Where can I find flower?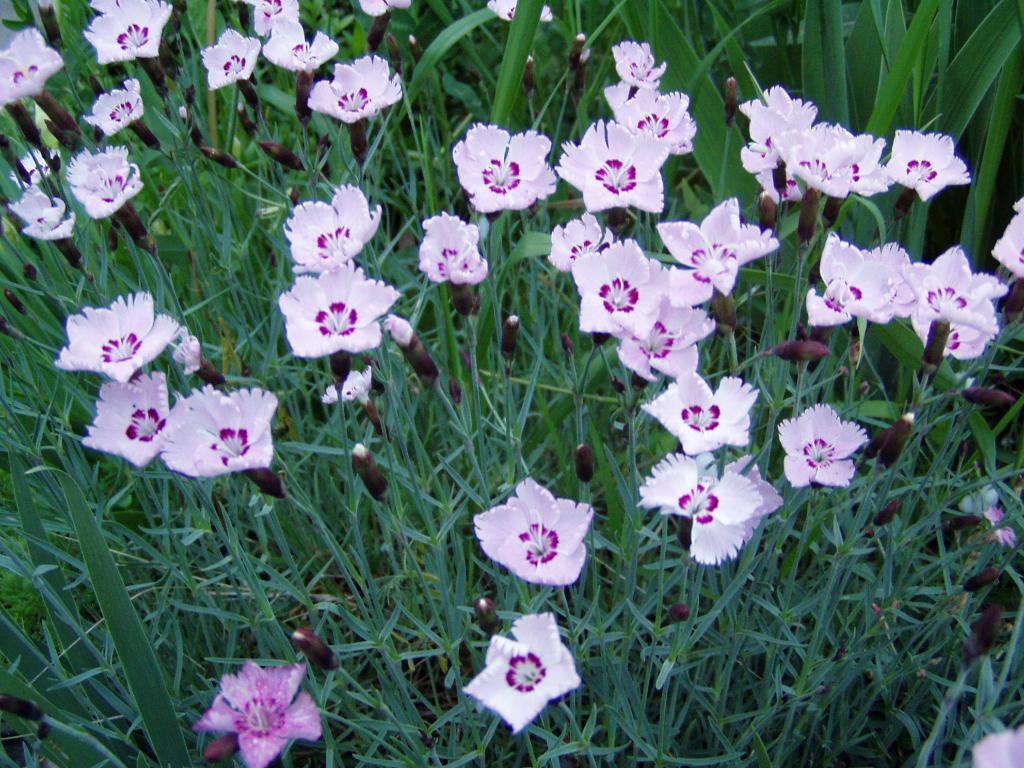
You can find it at [875, 412, 920, 467].
